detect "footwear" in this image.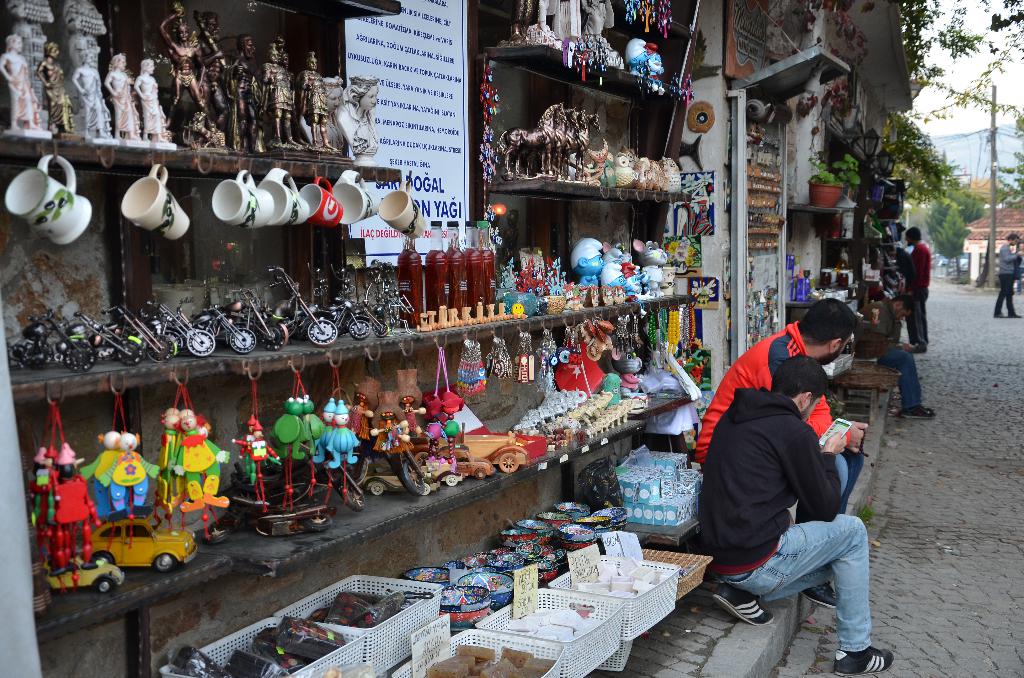
Detection: {"x1": 828, "y1": 645, "x2": 895, "y2": 677}.
